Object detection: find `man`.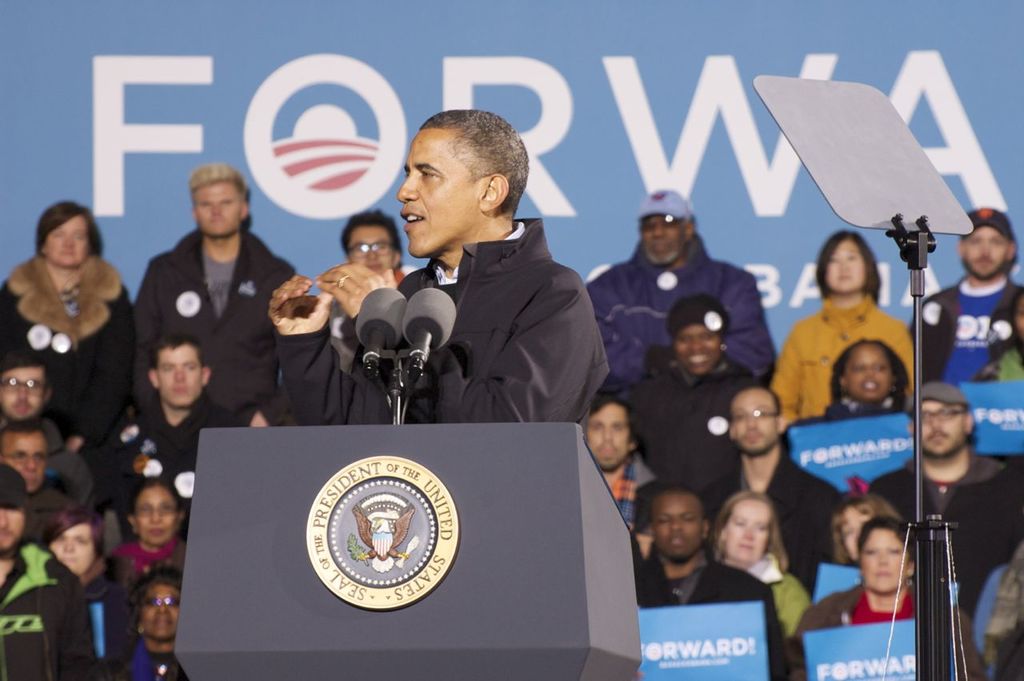
{"x1": 0, "y1": 461, "x2": 100, "y2": 680}.
